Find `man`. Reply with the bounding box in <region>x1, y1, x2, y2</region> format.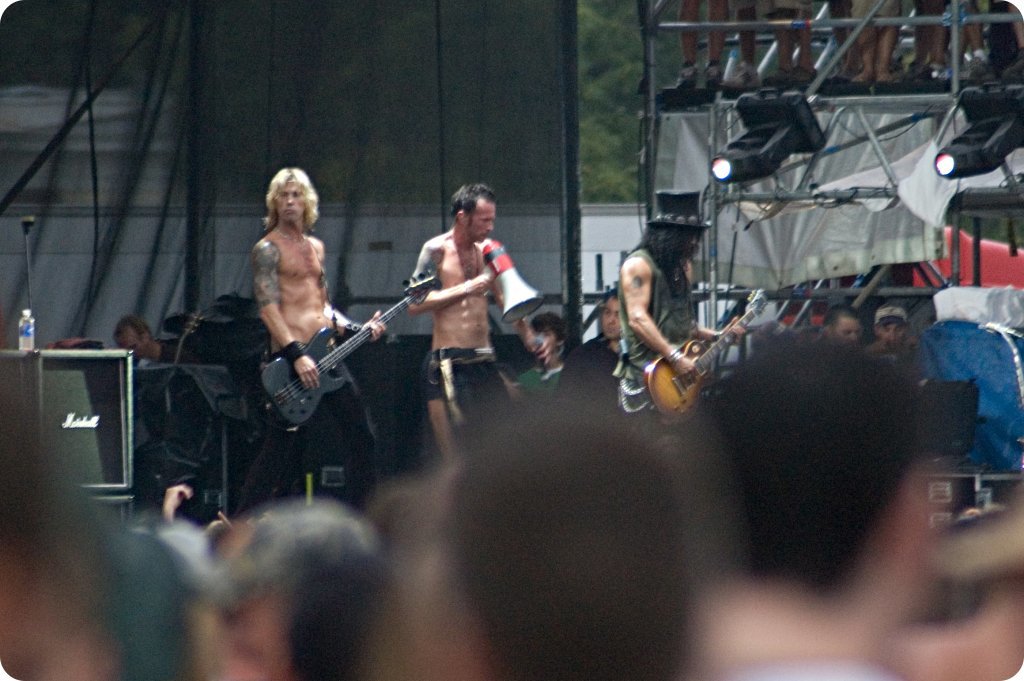
<region>108, 316, 208, 487</region>.
